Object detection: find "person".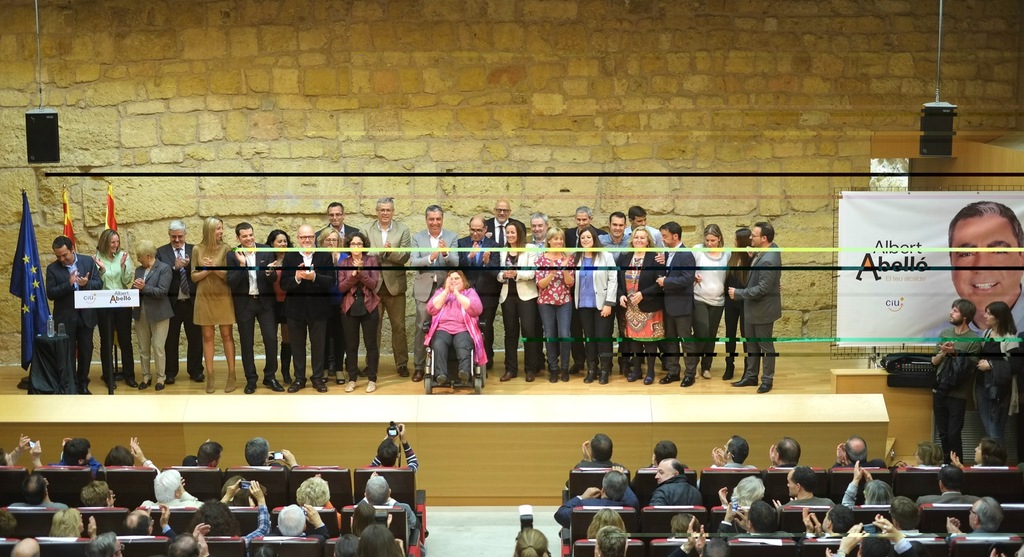
[x1=314, y1=200, x2=368, y2=259].
